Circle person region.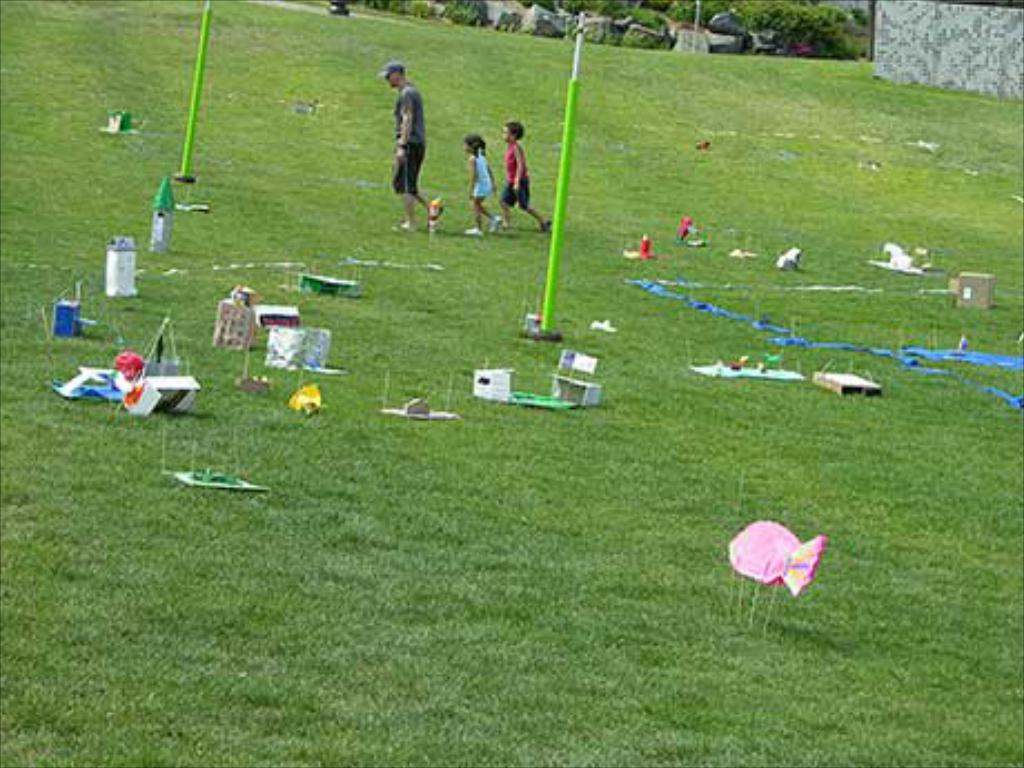
Region: 501 122 548 229.
